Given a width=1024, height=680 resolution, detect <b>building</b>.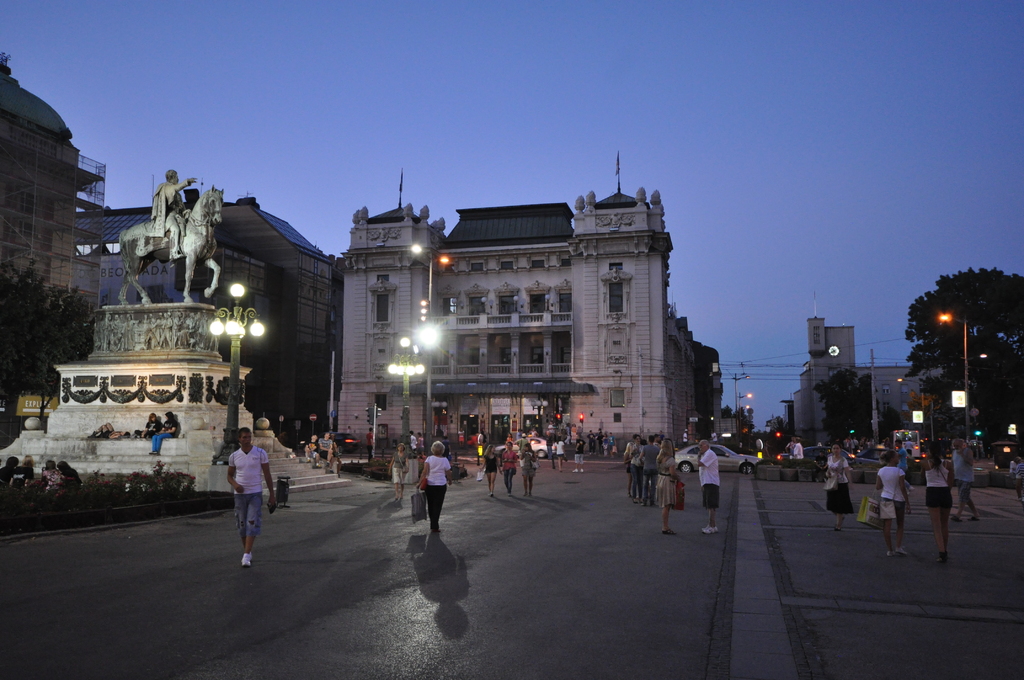
0/50/113/318.
